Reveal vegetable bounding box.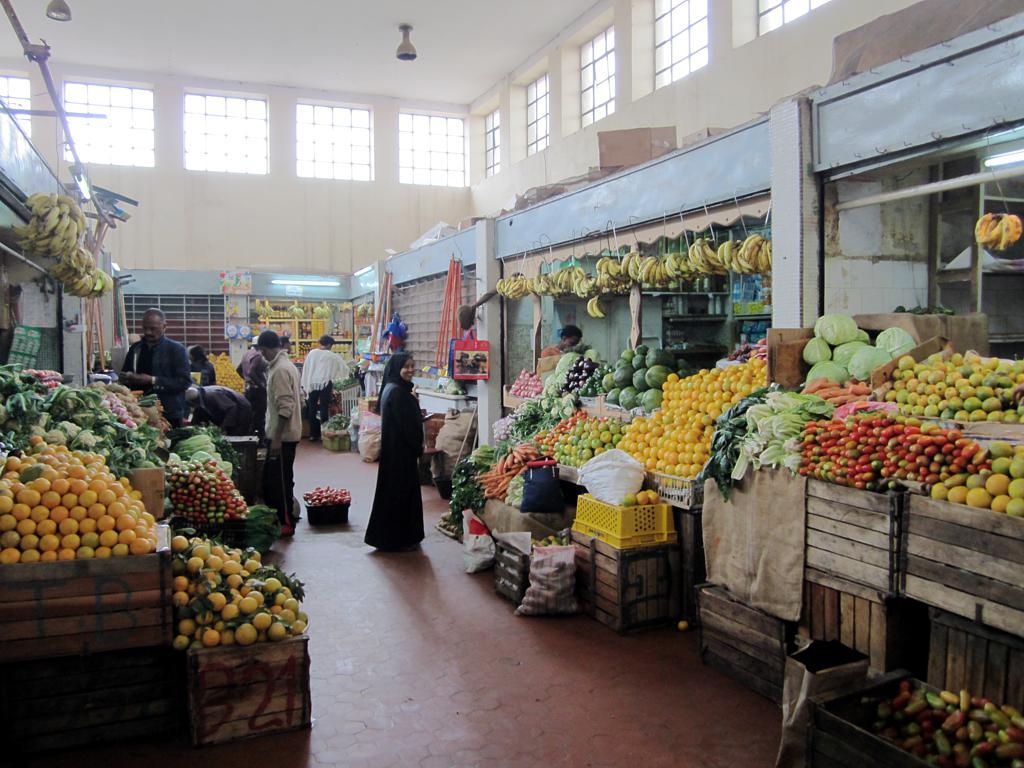
Revealed: BBox(977, 204, 1023, 268).
